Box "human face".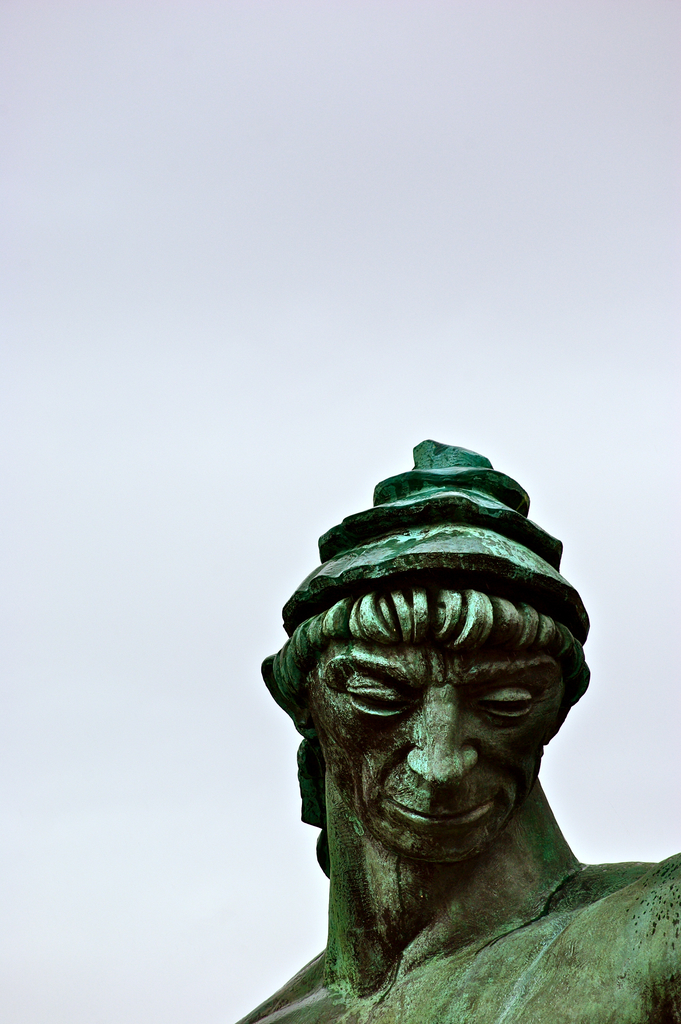
l=315, t=650, r=573, b=861.
